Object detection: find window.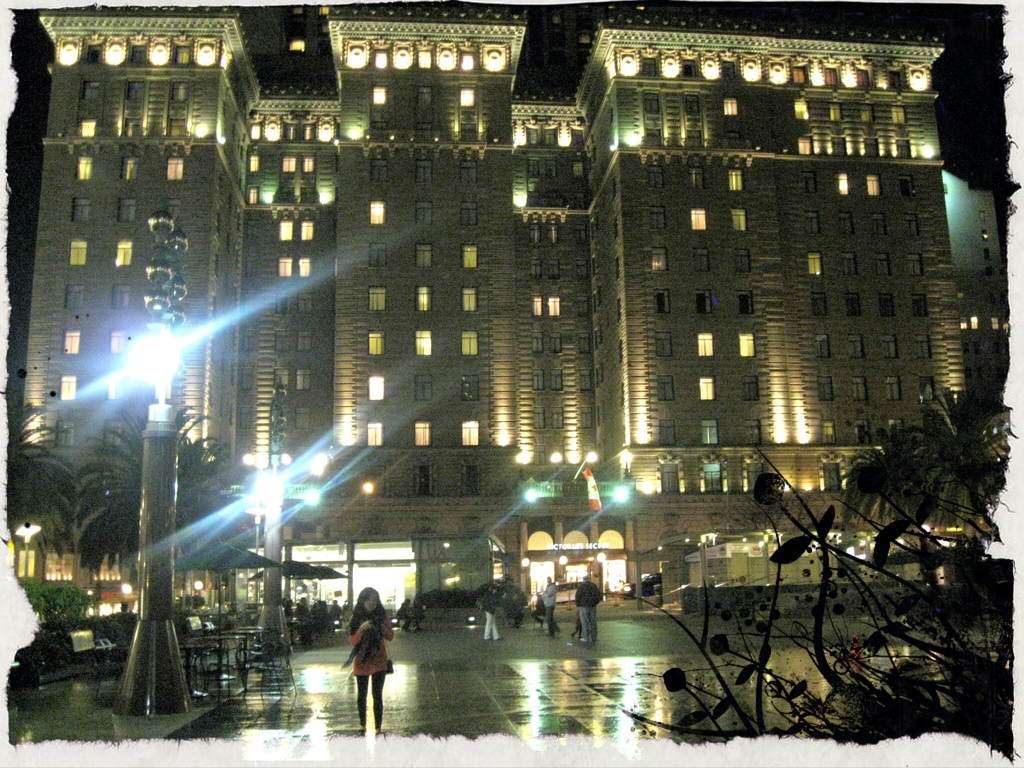
l=700, t=378, r=715, b=399.
